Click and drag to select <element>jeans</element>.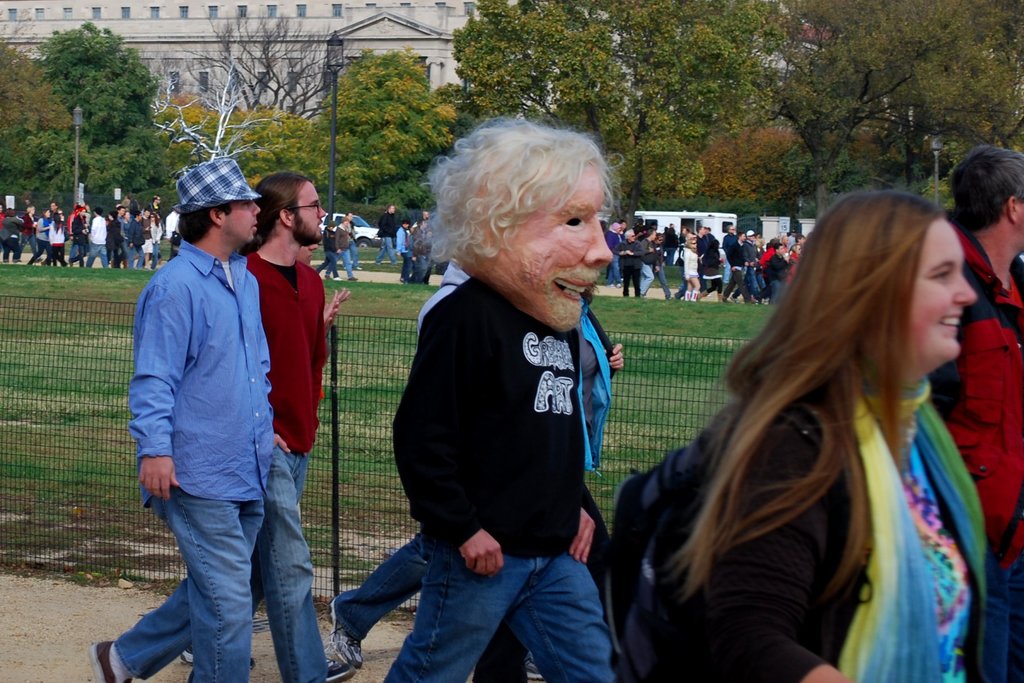
Selection: bbox(126, 243, 144, 265).
